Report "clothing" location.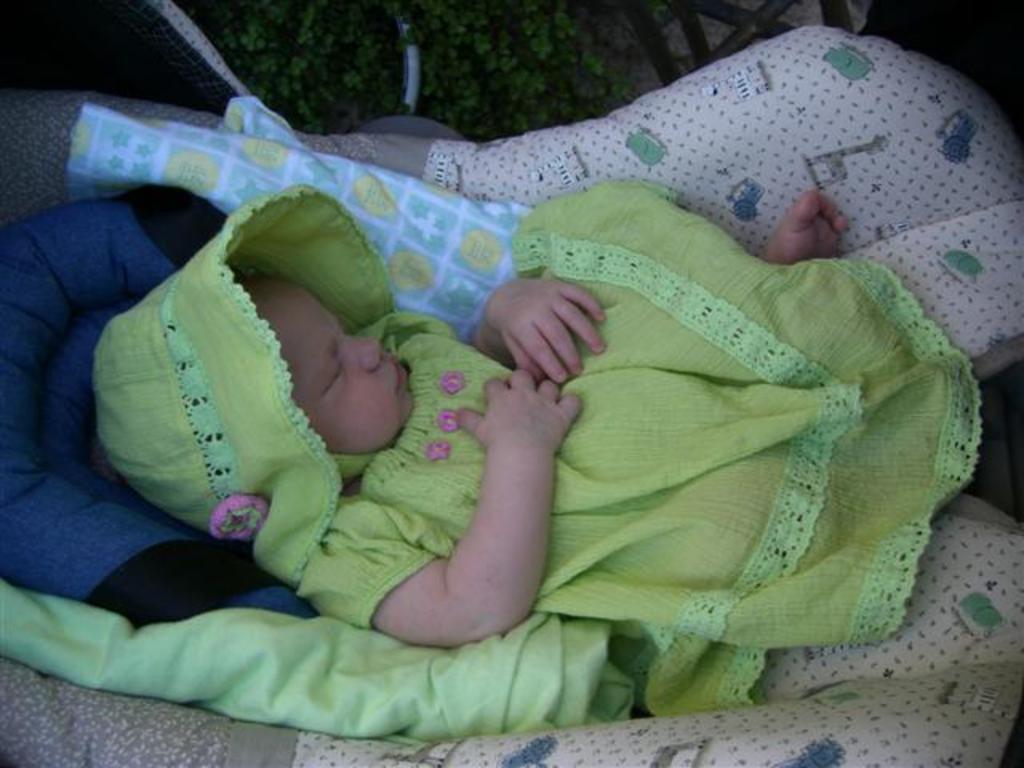
Report: {"x1": 101, "y1": 74, "x2": 994, "y2": 726}.
